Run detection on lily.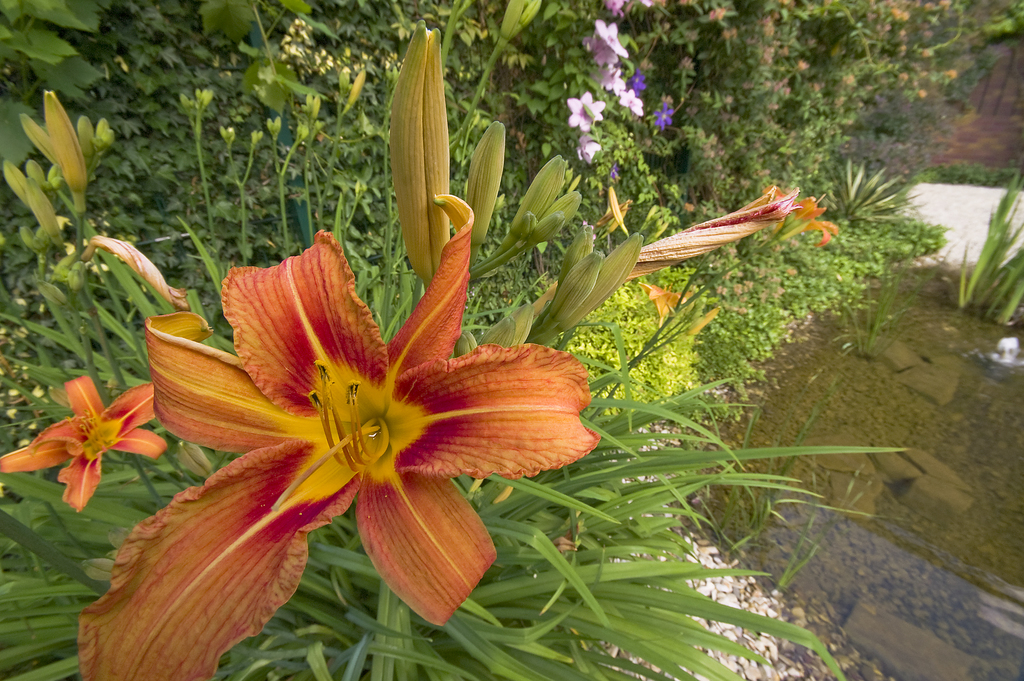
Result: region(655, 103, 670, 136).
